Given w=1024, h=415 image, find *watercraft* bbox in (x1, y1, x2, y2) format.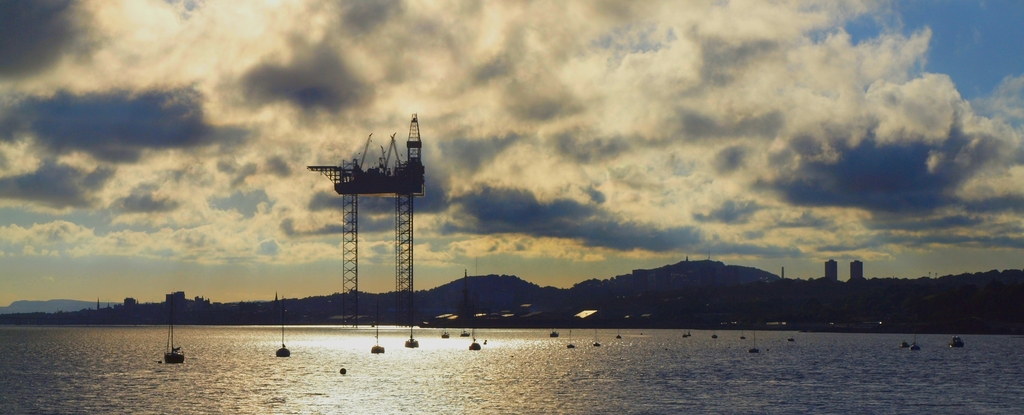
(618, 310, 628, 337).
